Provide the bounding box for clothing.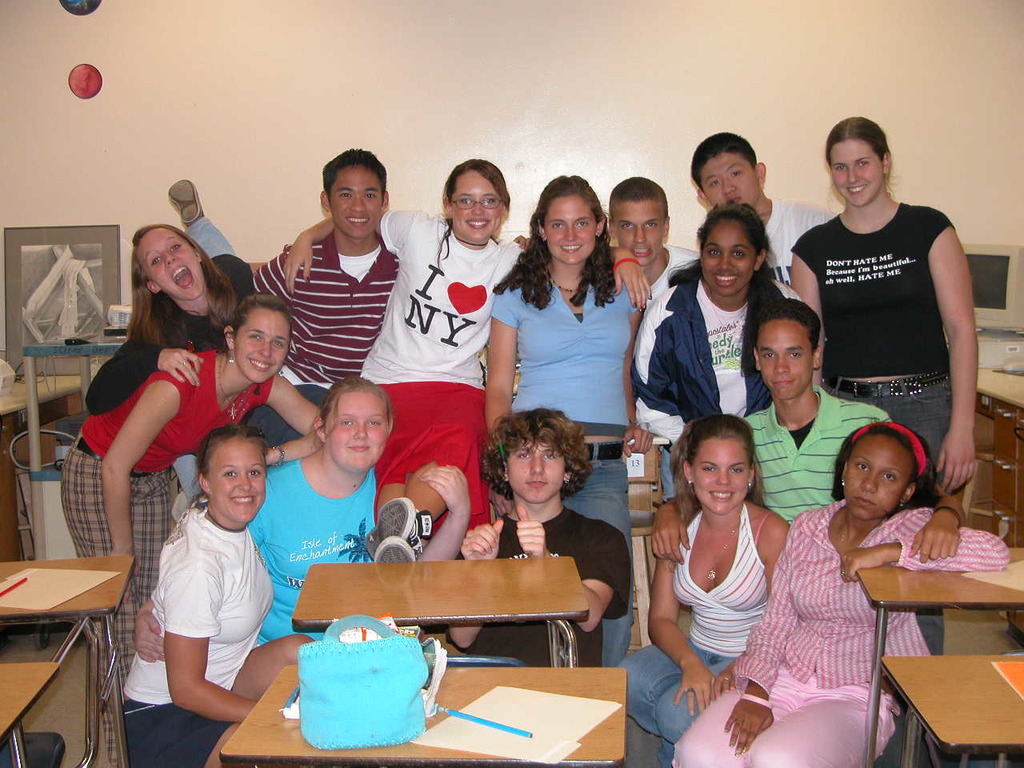
261:240:399:392.
